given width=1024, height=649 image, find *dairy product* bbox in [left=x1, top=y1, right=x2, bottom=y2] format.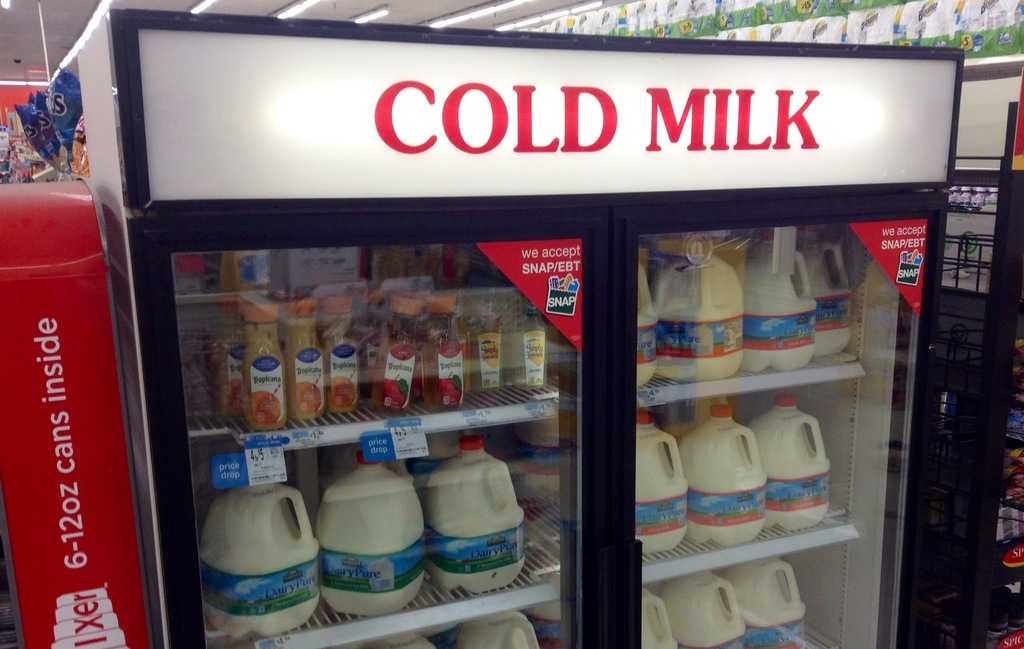
[left=630, top=251, right=666, bottom=387].
